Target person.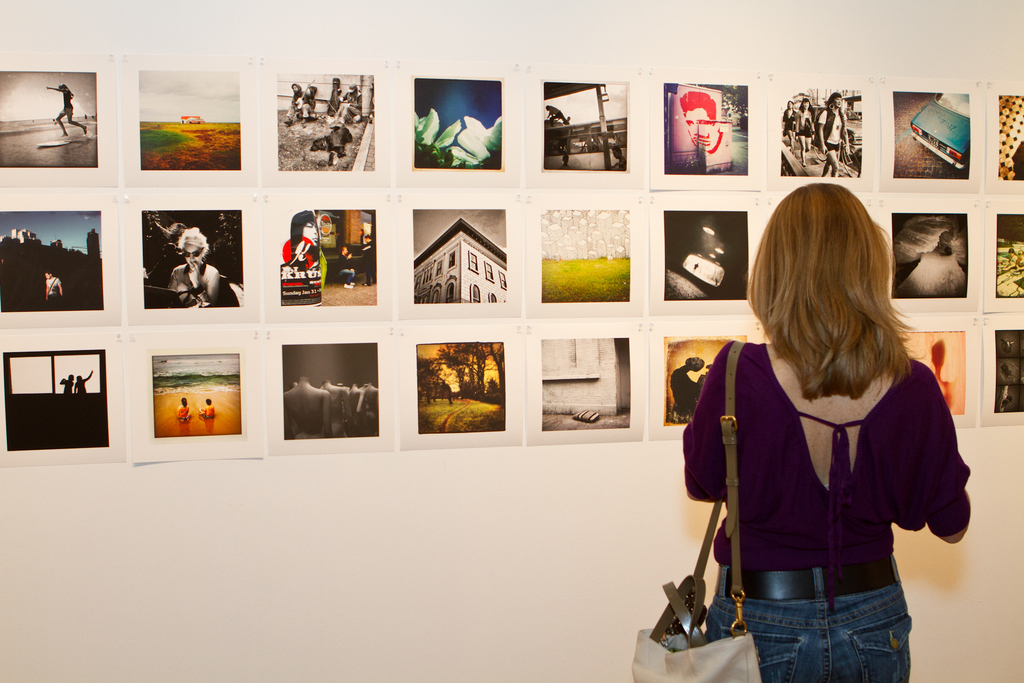
Target region: [678,88,721,159].
